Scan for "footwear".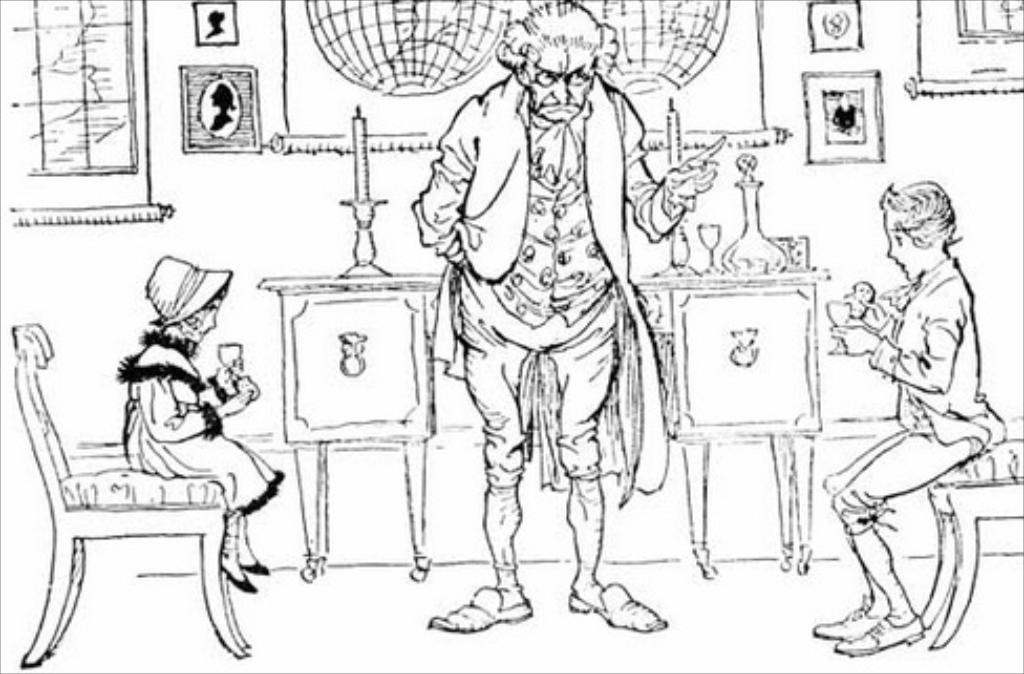
Scan result: <box>810,603,911,643</box>.
